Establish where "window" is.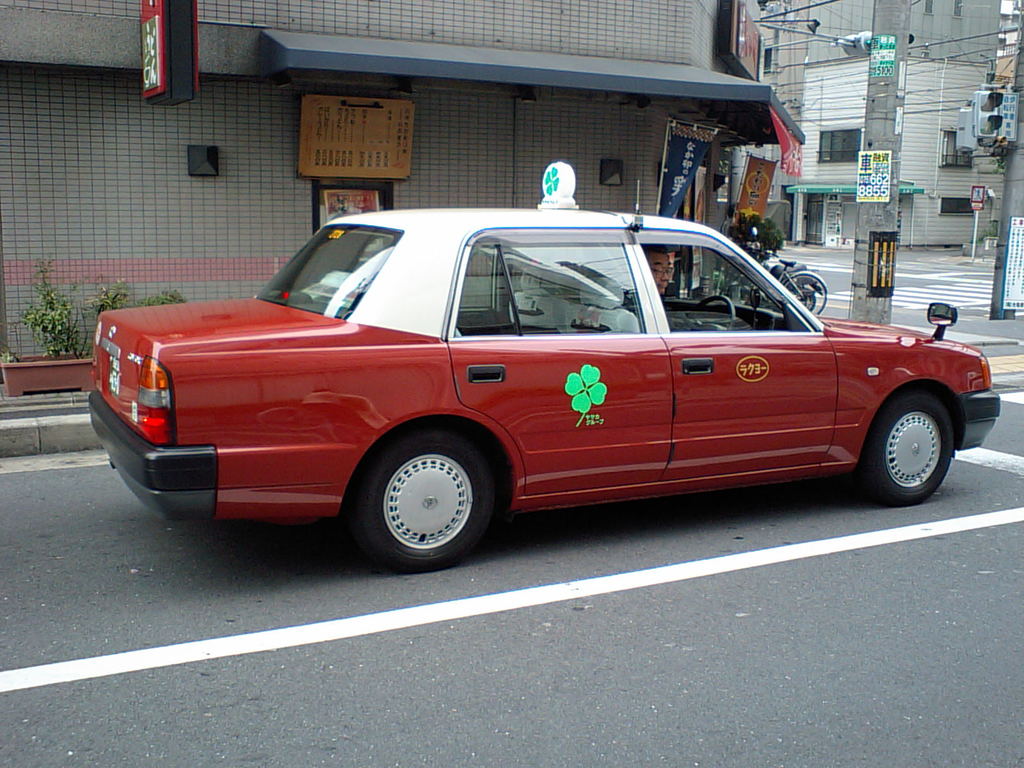
Established at crop(814, 129, 863, 166).
